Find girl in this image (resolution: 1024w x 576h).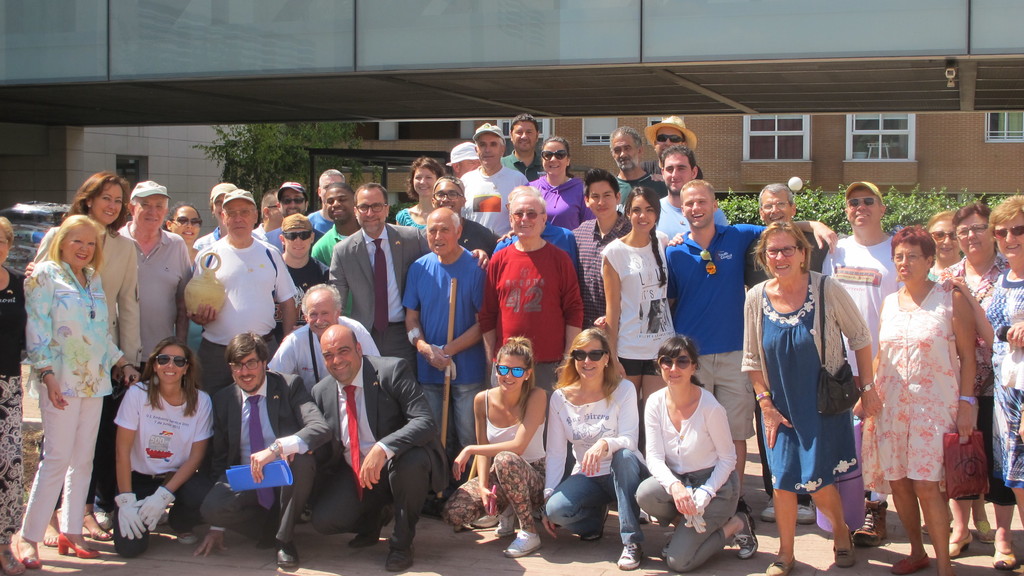
bbox=(634, 328, 758, 554).
